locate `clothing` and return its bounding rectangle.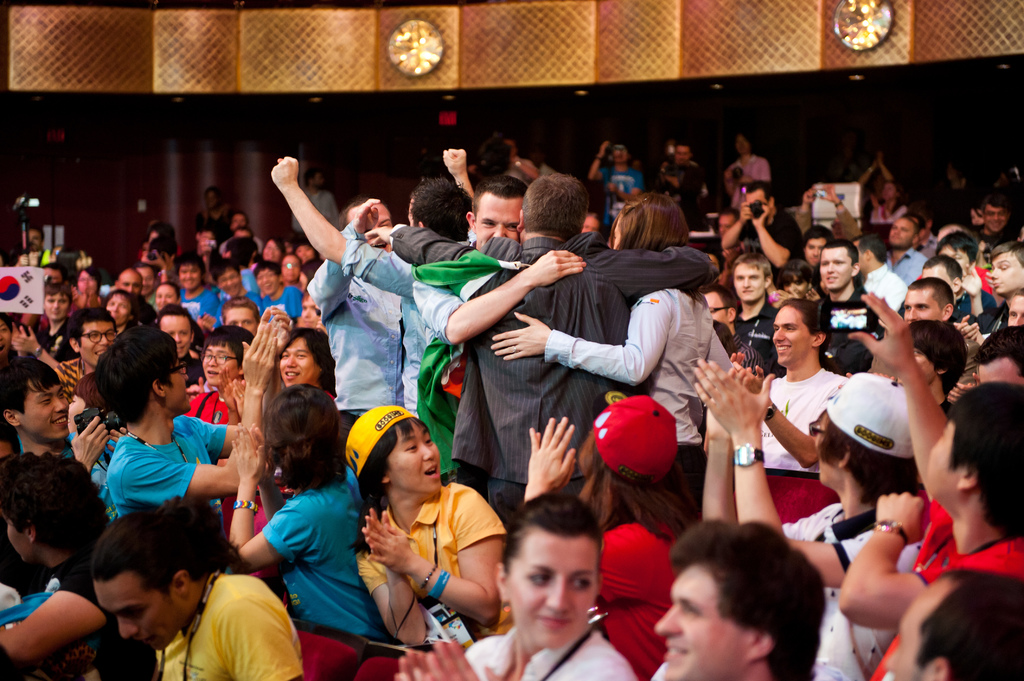
<region>0, 563, 171, 680</region>.
